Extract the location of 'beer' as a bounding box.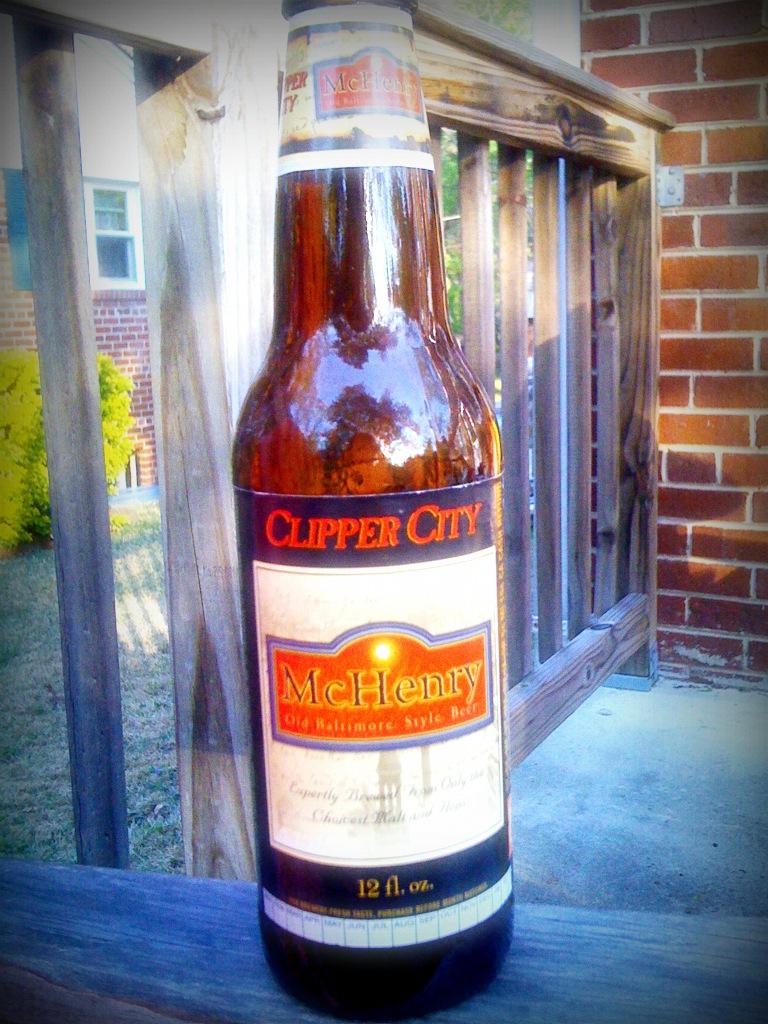
[225,0,534,1023].
